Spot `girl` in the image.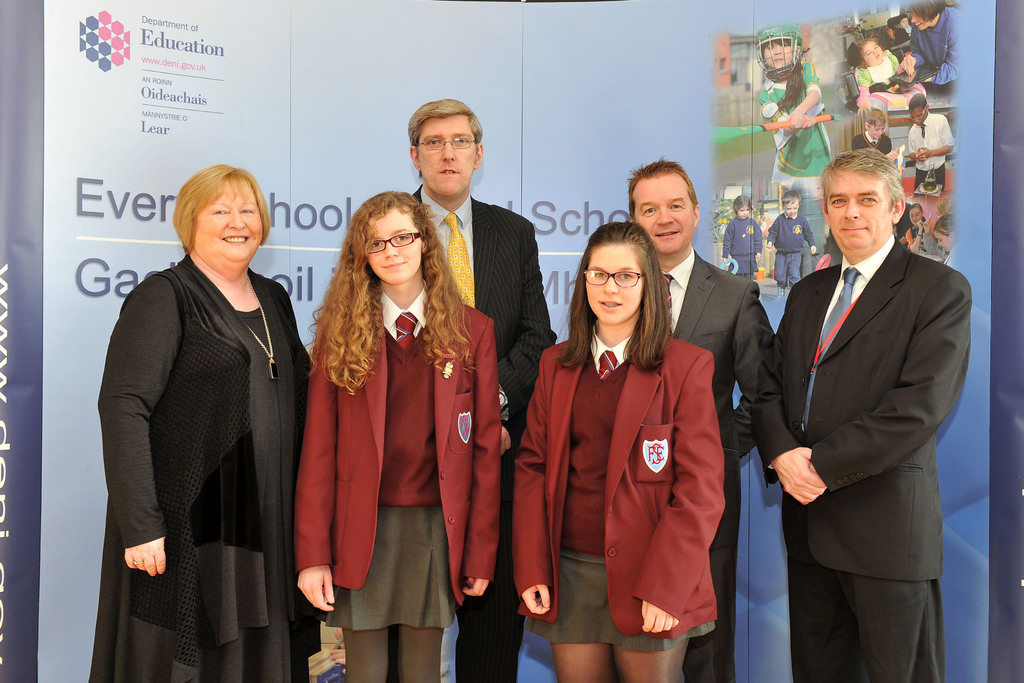
`girl` found at (895, 0, 961, 82).
